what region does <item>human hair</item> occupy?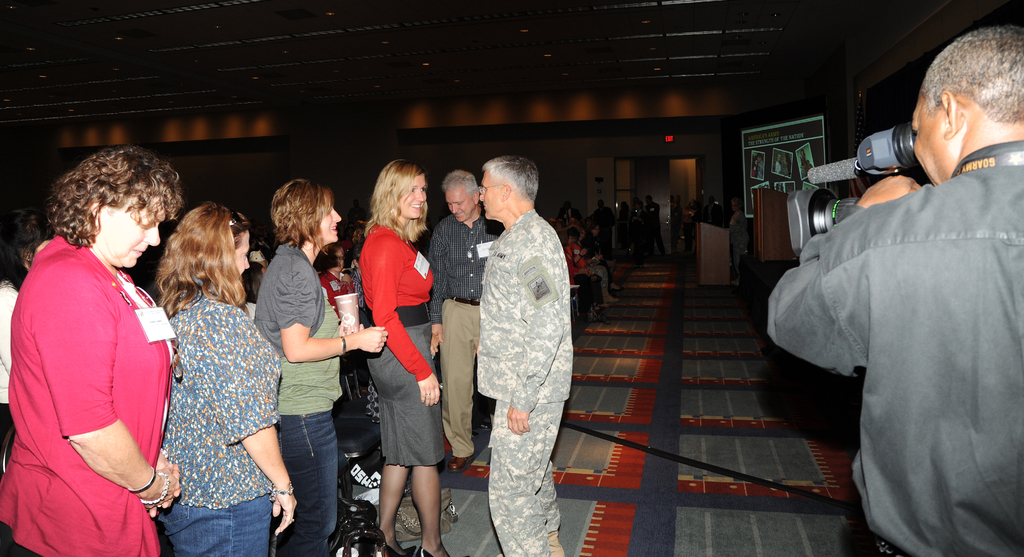
bbox(0, 203, 56, 294).
